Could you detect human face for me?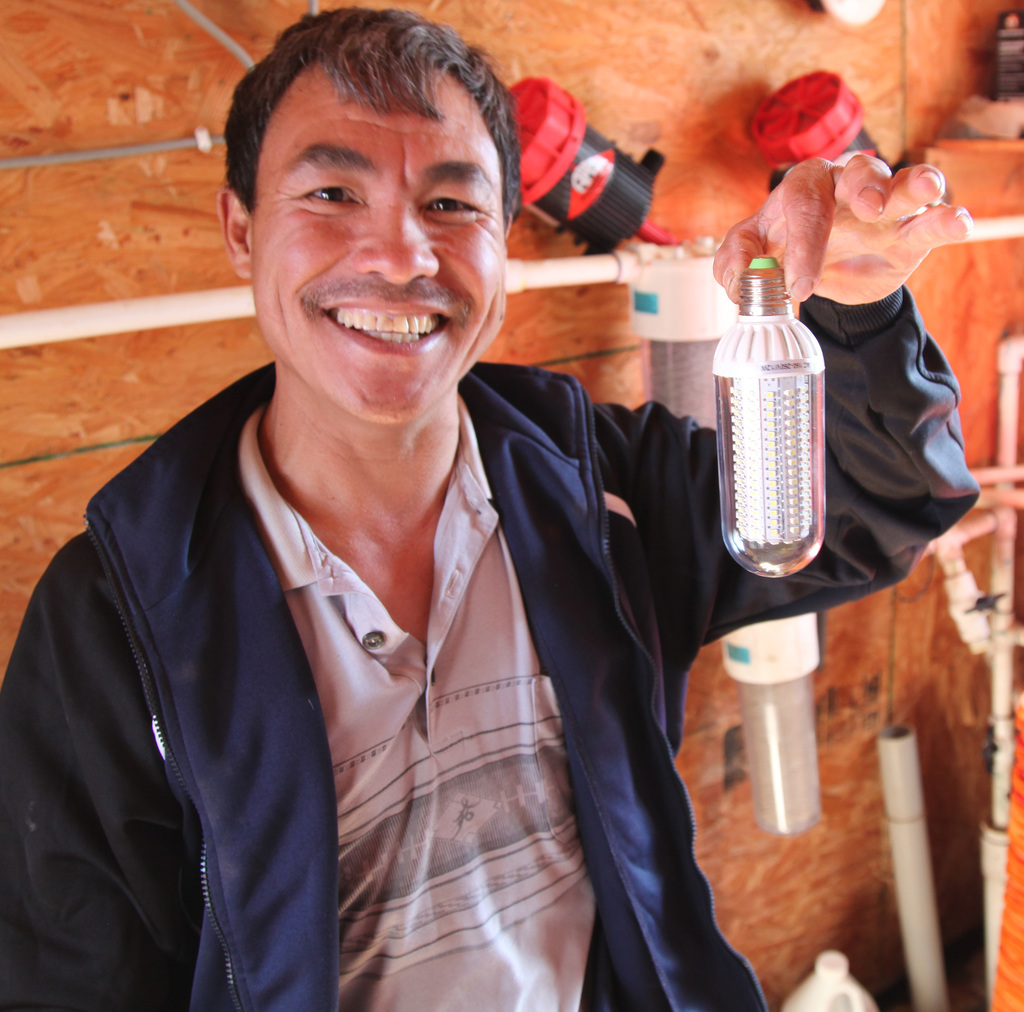
Detection result: pyautogui.locateOnScreen(252, 81, 508, 418).
